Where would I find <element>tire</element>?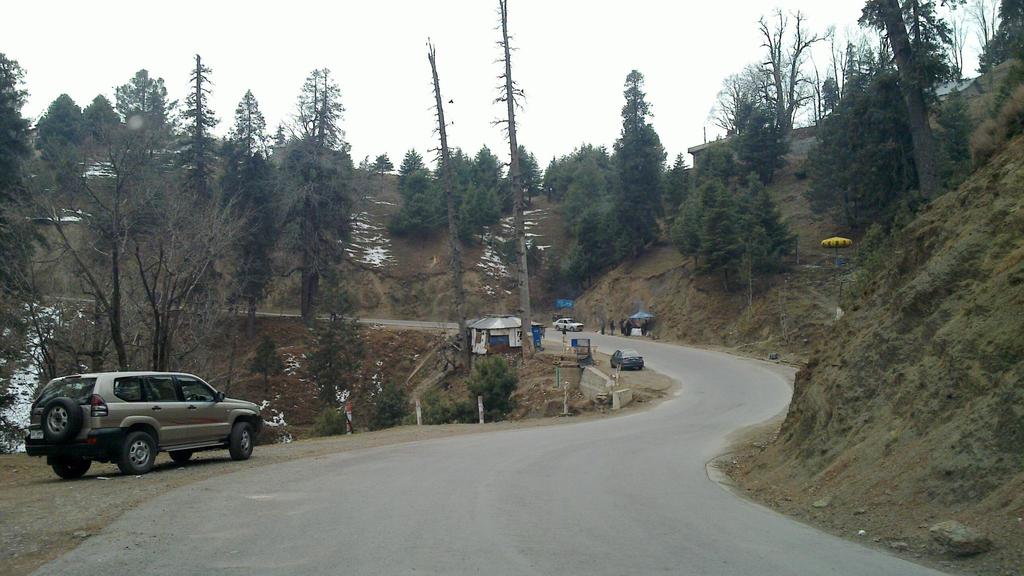
At <box>120,432,159,474</box>.
